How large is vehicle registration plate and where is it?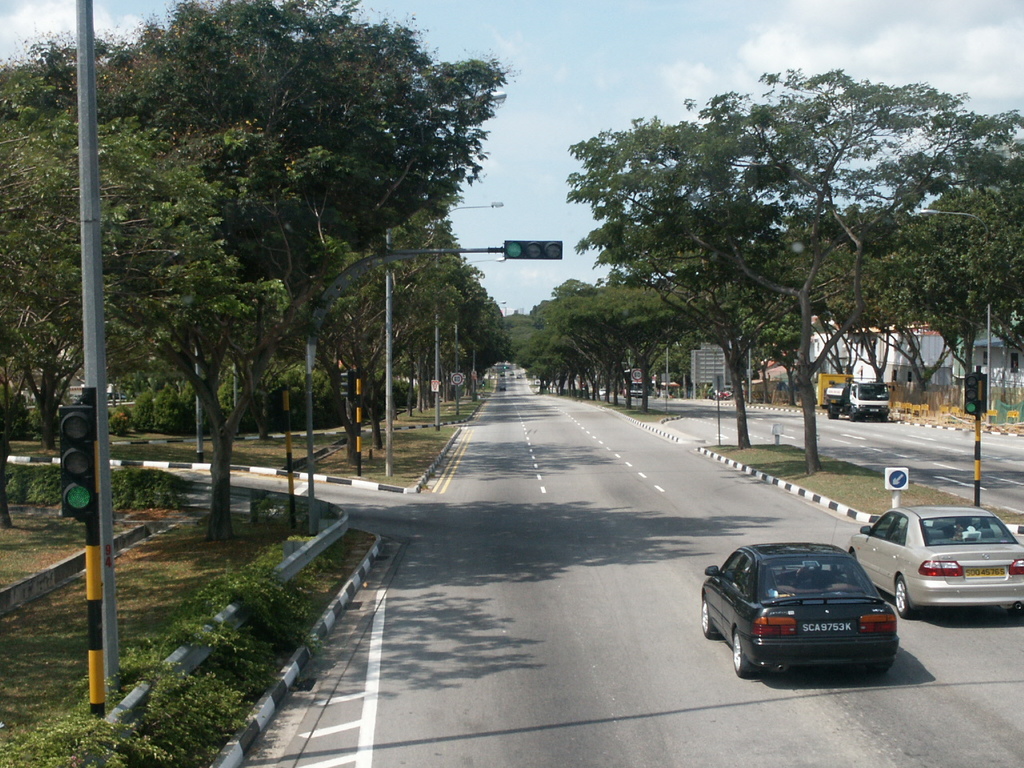
Bounding box: 804,618,853,634.
